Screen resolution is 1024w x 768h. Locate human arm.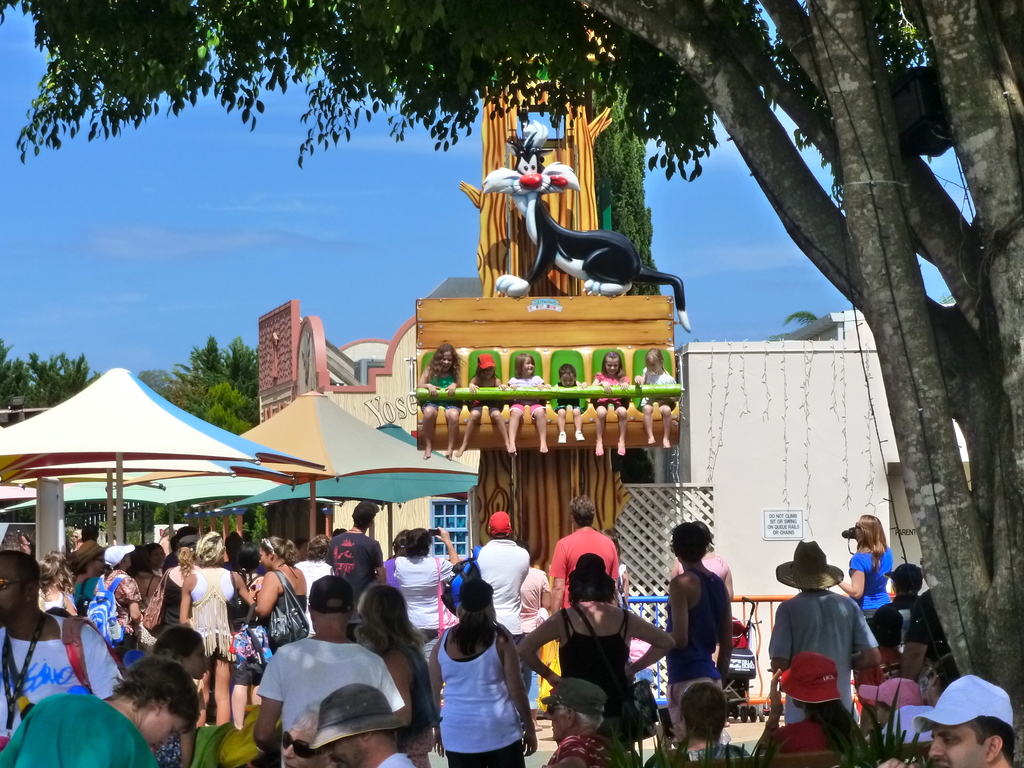
<region>517, 609, 560, 684</region>.
